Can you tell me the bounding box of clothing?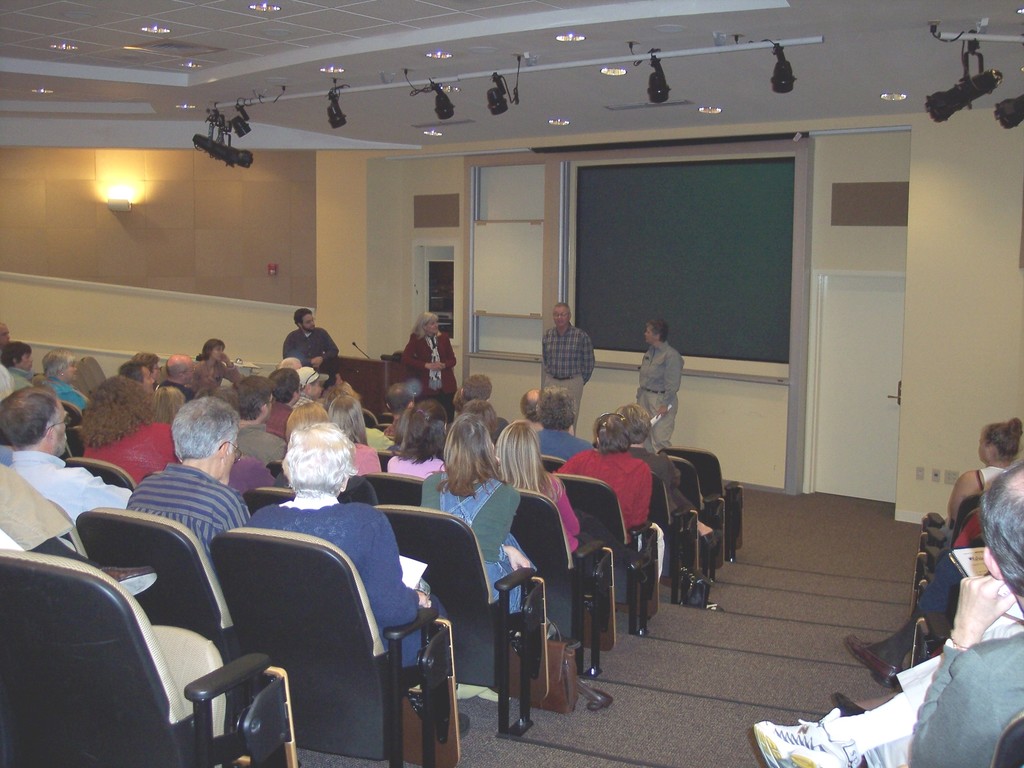
<box>909,502,981,604</box>.
